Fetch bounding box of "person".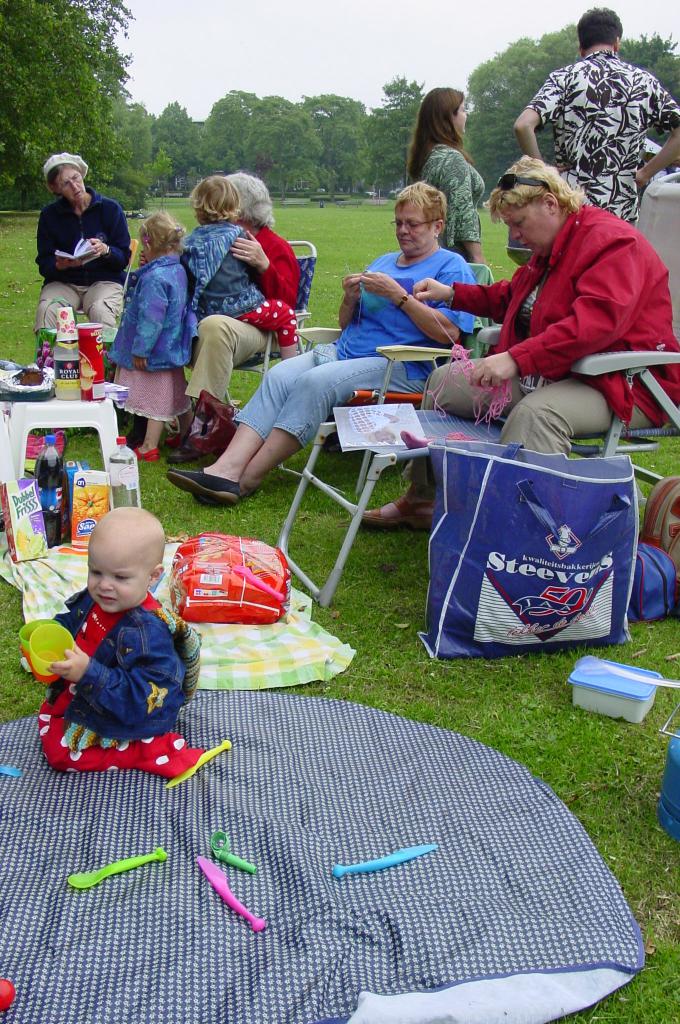
Bbox: crop(184, 168, 298, 404).
